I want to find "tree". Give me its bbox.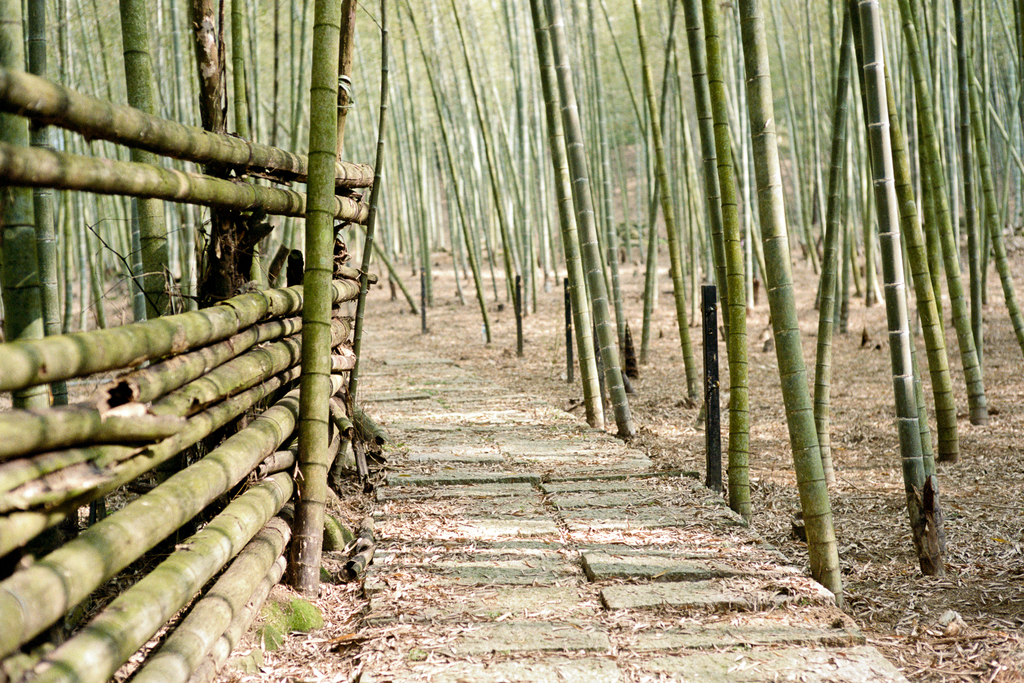
[left=731, top=0, right=852, bottom=595].
